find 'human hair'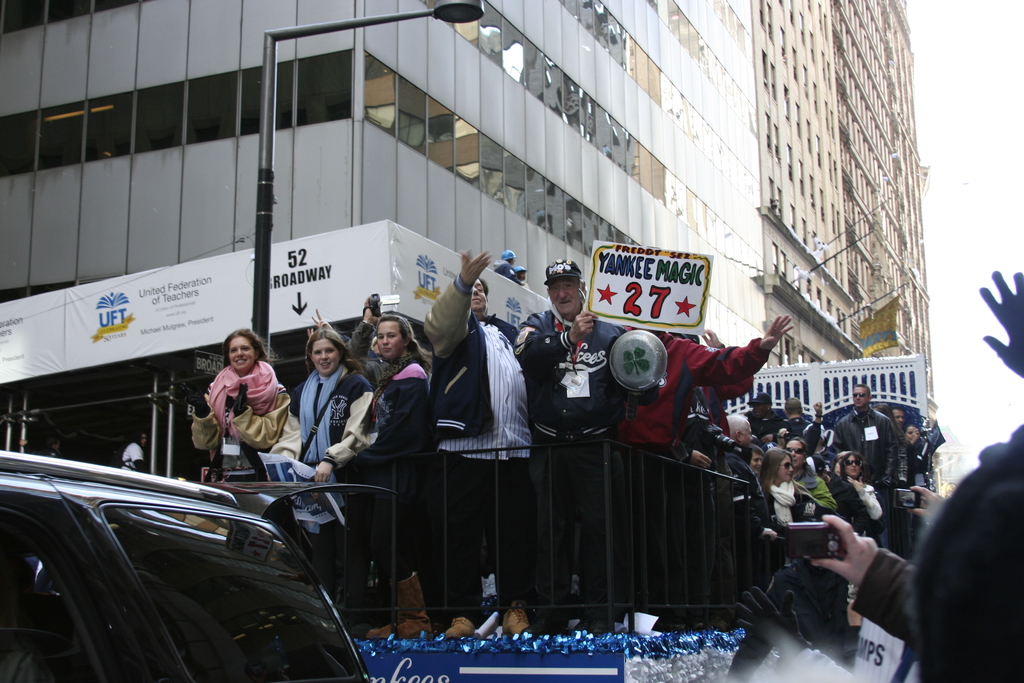
locate(376, 311, 433, 372)
